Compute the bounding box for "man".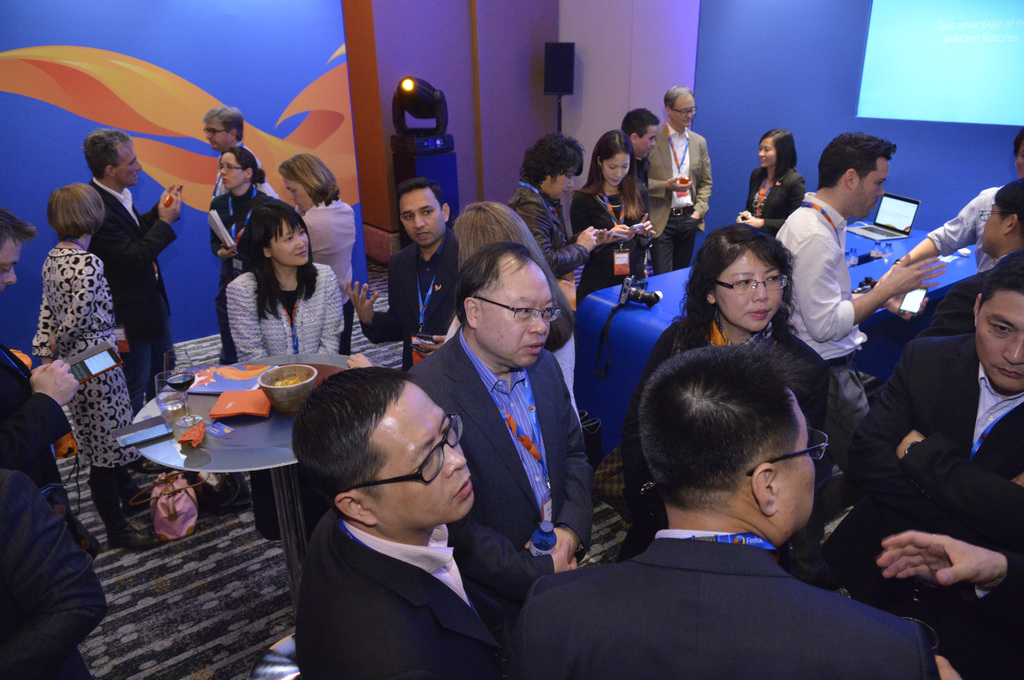
(left=775, top=133, right=954, bottom=475).
